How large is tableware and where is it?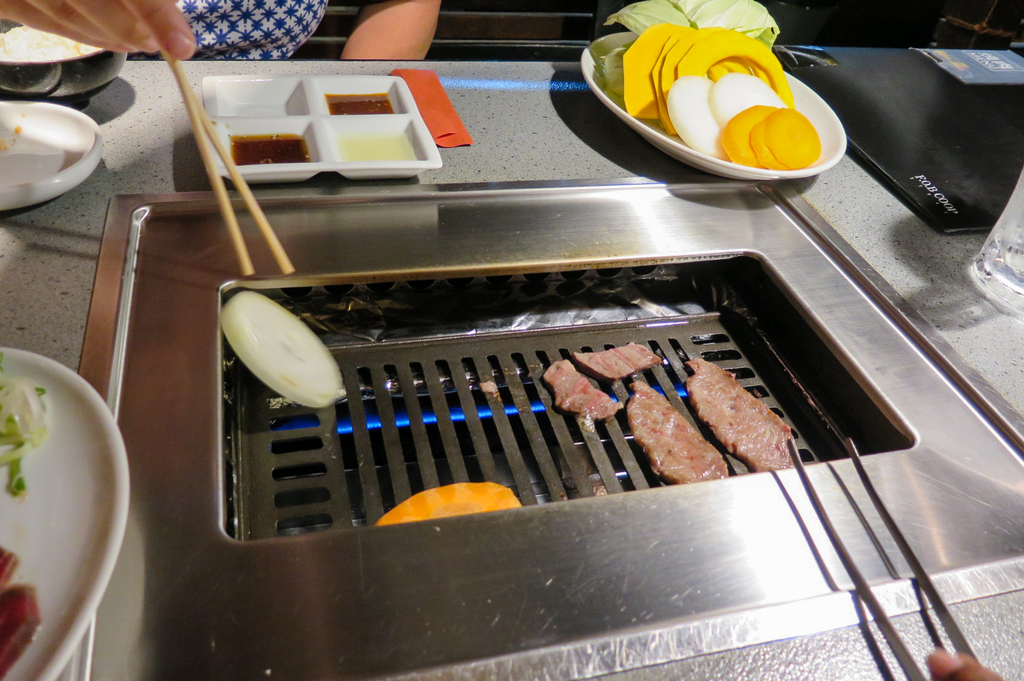
Bounding box: locate(575, 28, 849, 183).
